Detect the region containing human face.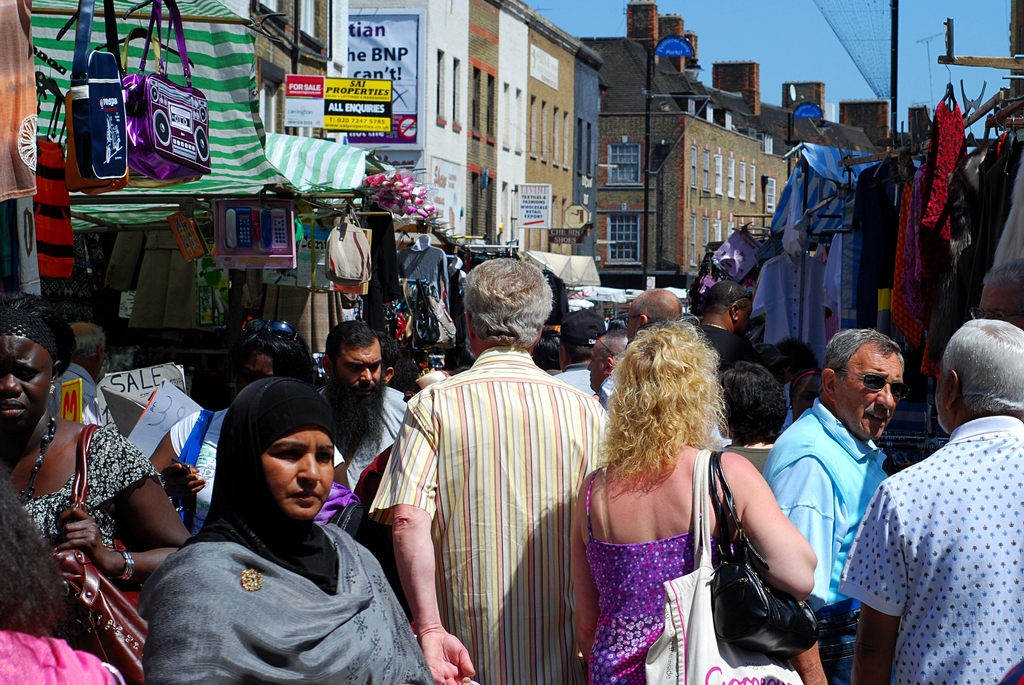
bbox(589, 345, 606, 387).
